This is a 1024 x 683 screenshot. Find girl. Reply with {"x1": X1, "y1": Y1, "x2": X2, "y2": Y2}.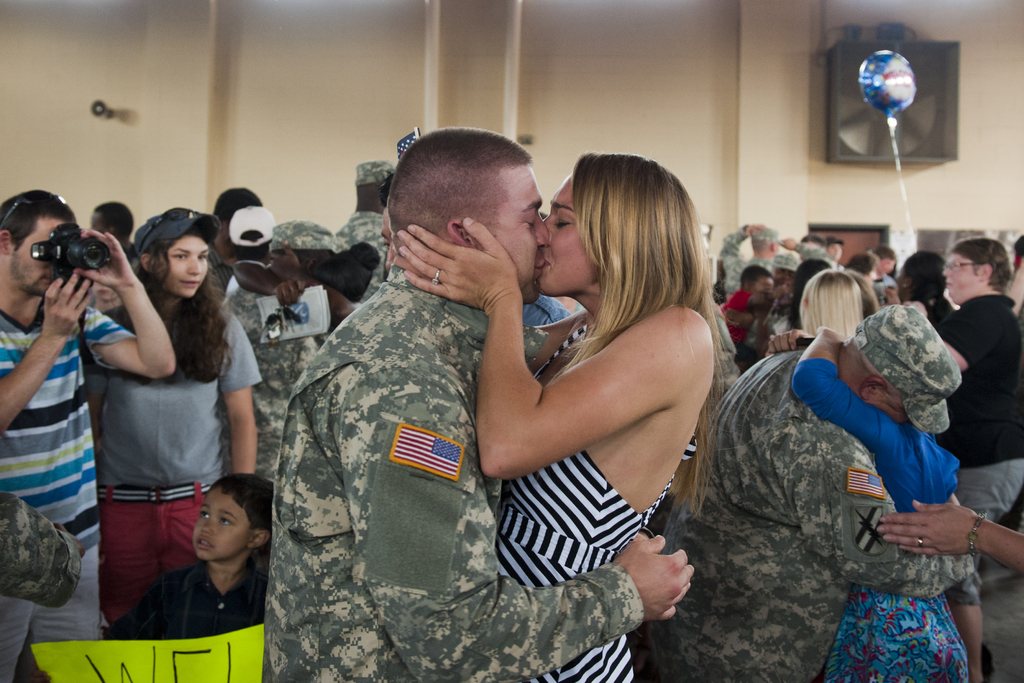
{"x1": 394, "y1": 149, "x2": 730, "y2": 682}.
